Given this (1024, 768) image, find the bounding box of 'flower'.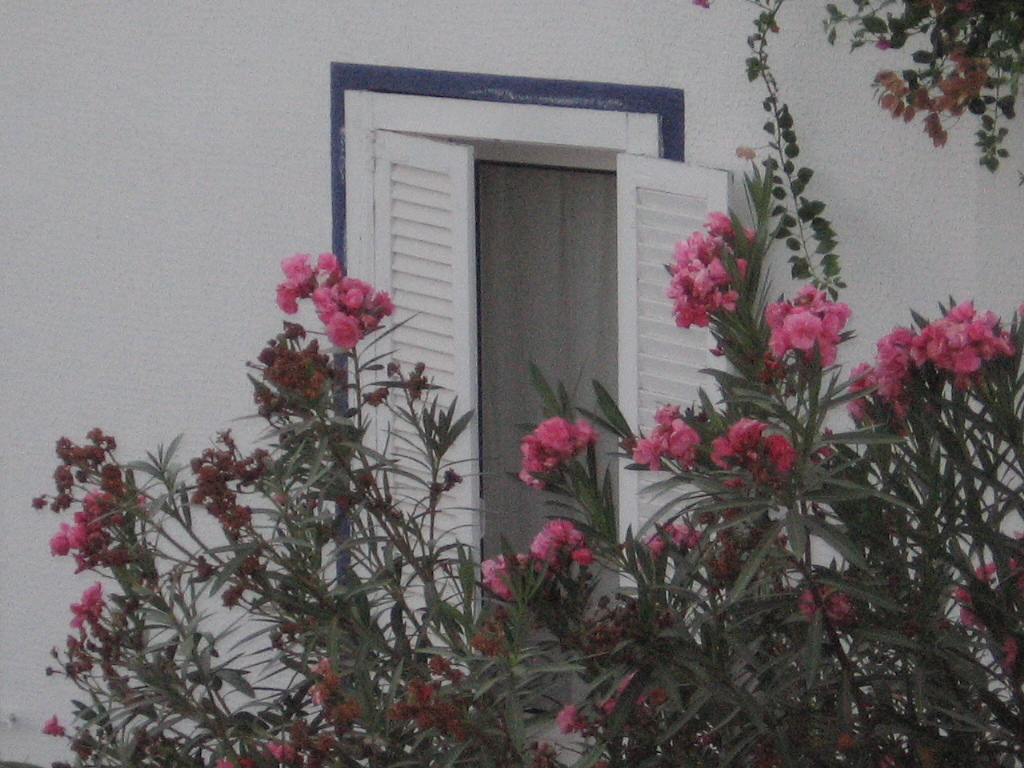
[x1=630, y1=395, x2=705, y2=473].
